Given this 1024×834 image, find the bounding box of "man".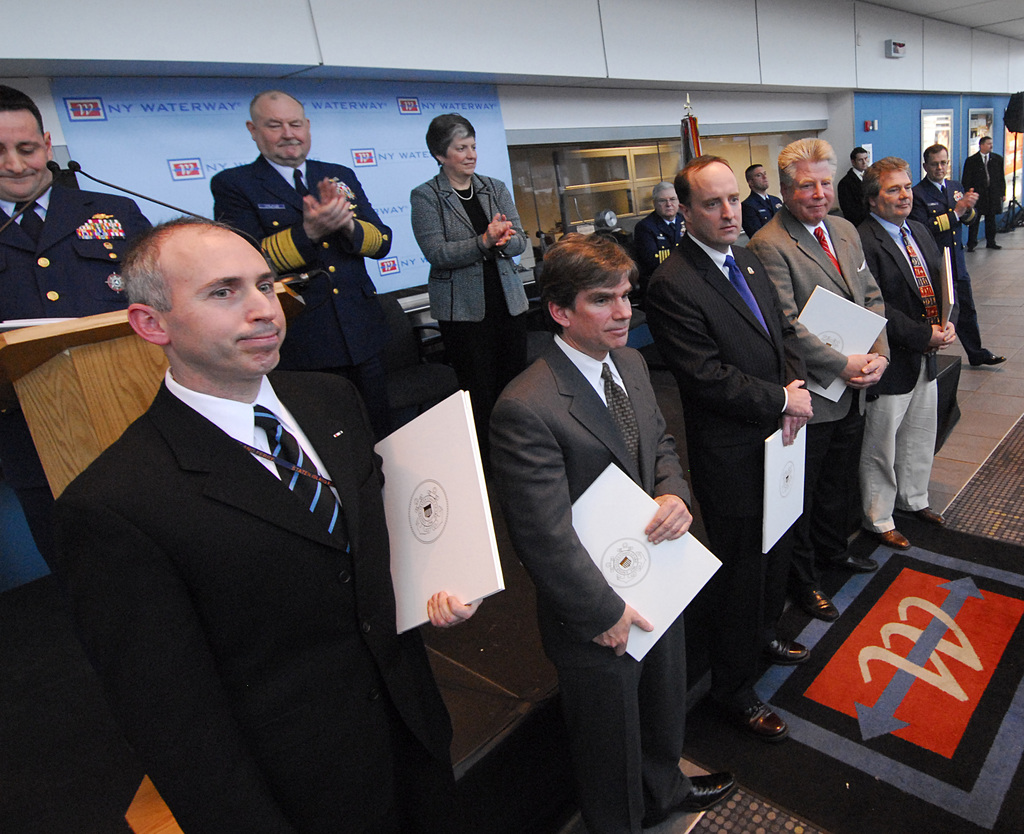
(x1=906, y1=143, x2=1009, y2=368).
